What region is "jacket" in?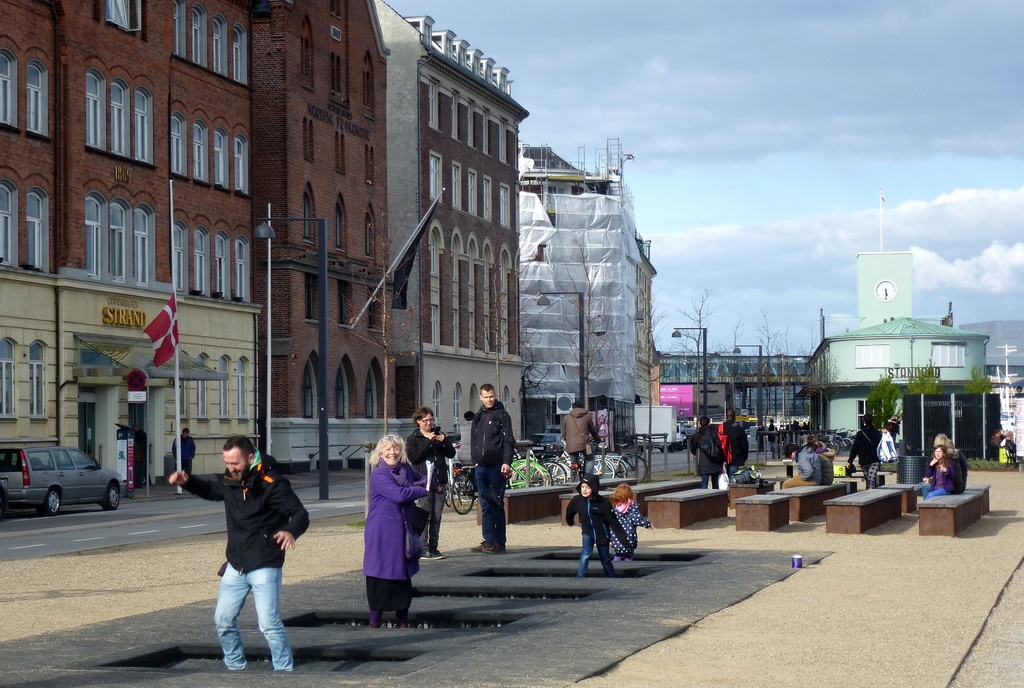
(568,471,627,548).
